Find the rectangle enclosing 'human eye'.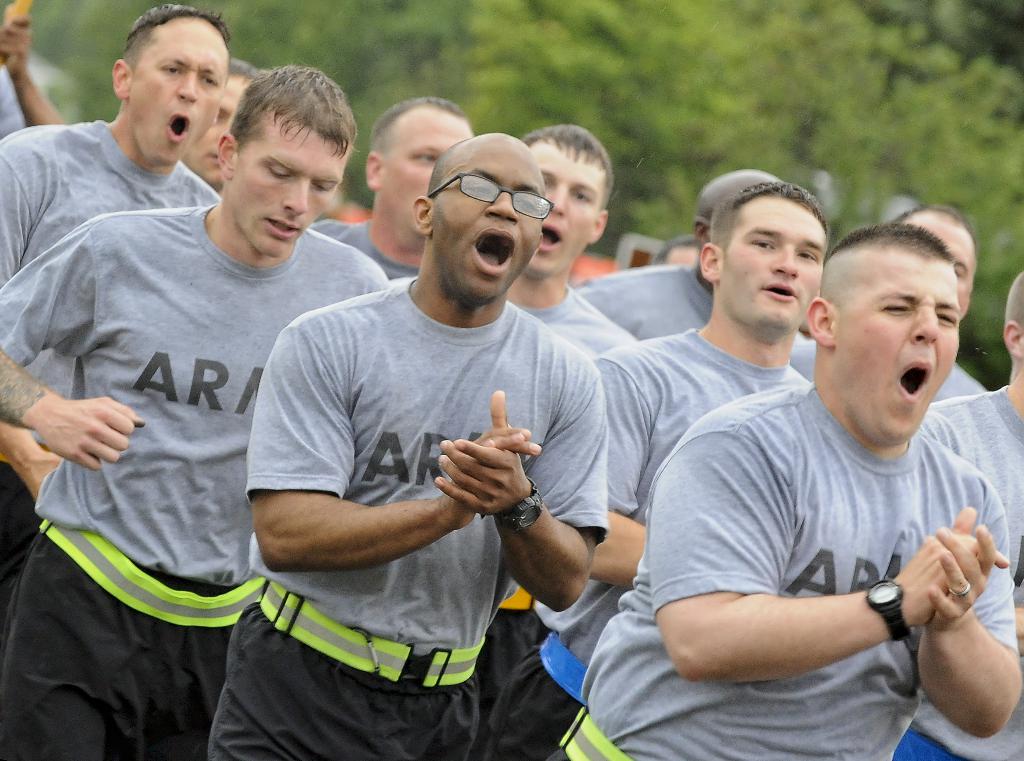
bbox=(161, 61, 181, 77).
